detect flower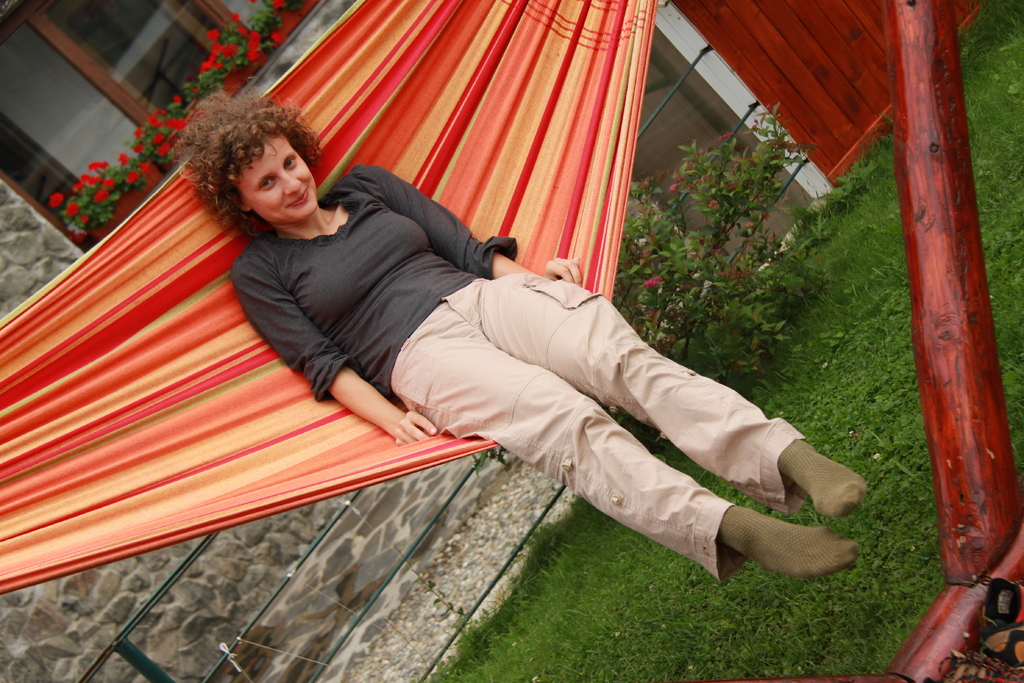
[left=230, top=12, right=243, bottom=24]
